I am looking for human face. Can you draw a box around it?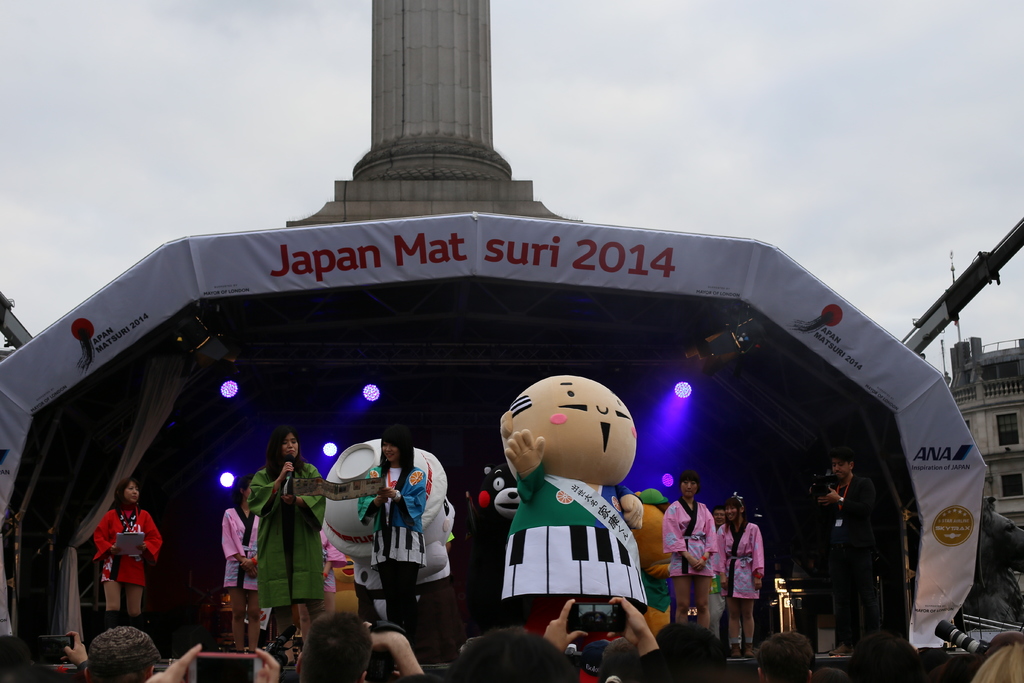
Sure, the bounding box is 831:457:849:477.
